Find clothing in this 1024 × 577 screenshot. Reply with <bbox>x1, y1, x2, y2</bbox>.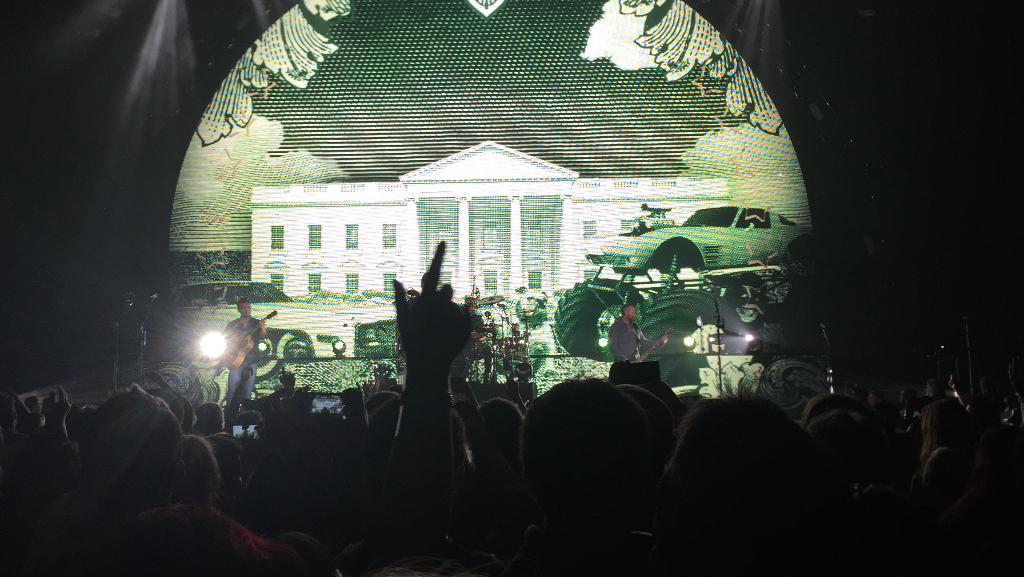
<bbox>224, 316, 264, 409</bbox>.
